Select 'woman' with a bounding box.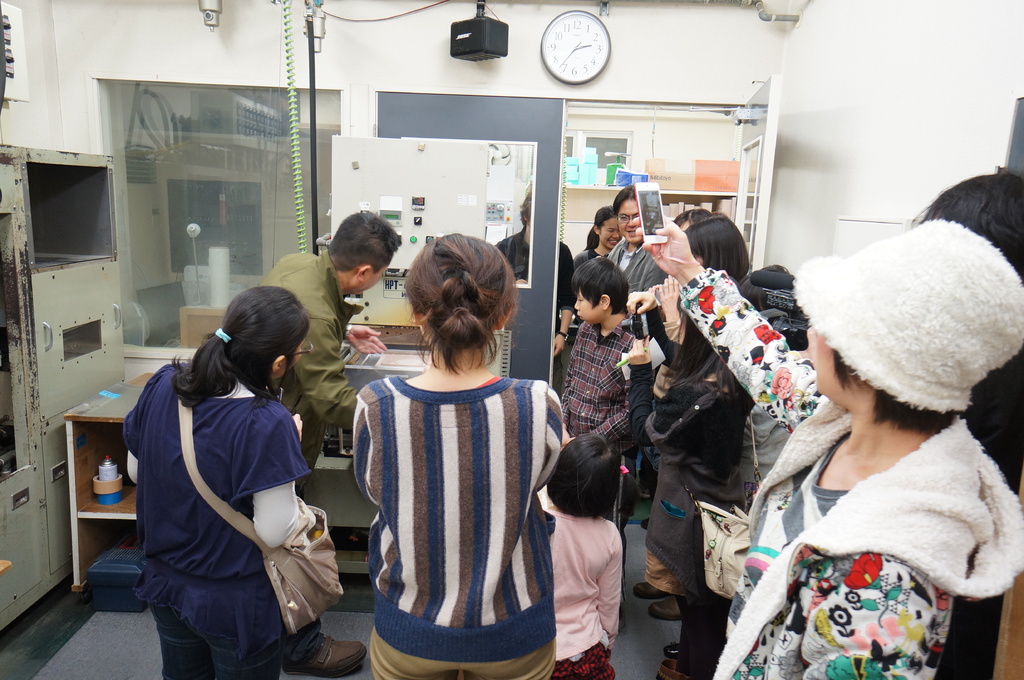
(left=576, top=203, right=628, bottom=270).
